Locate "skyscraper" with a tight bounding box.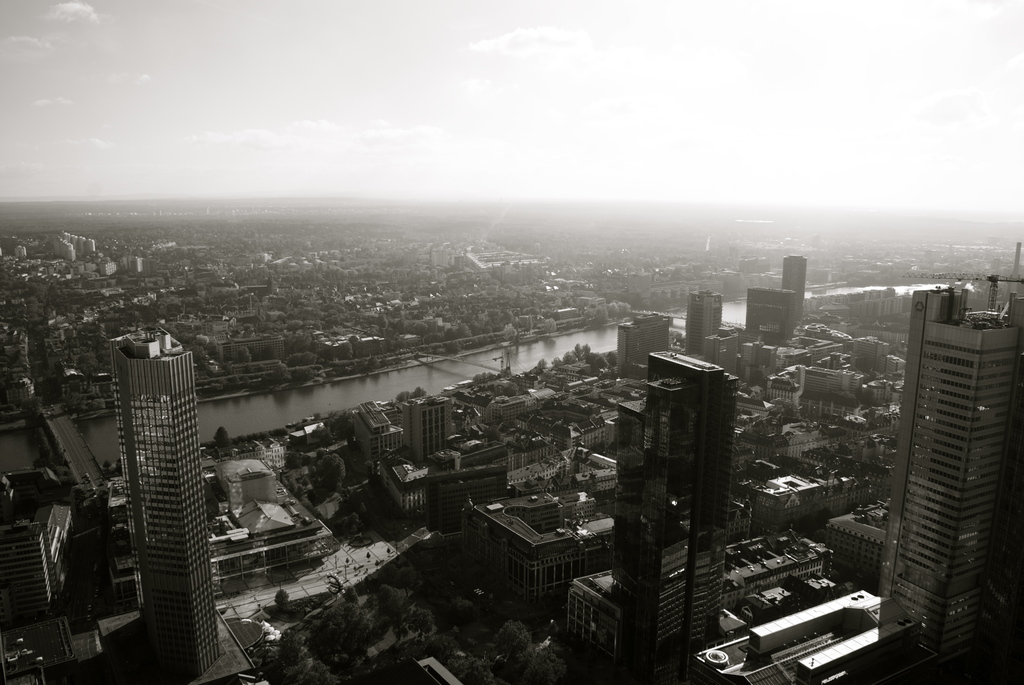
select_region(783, 255, 807, 319).
